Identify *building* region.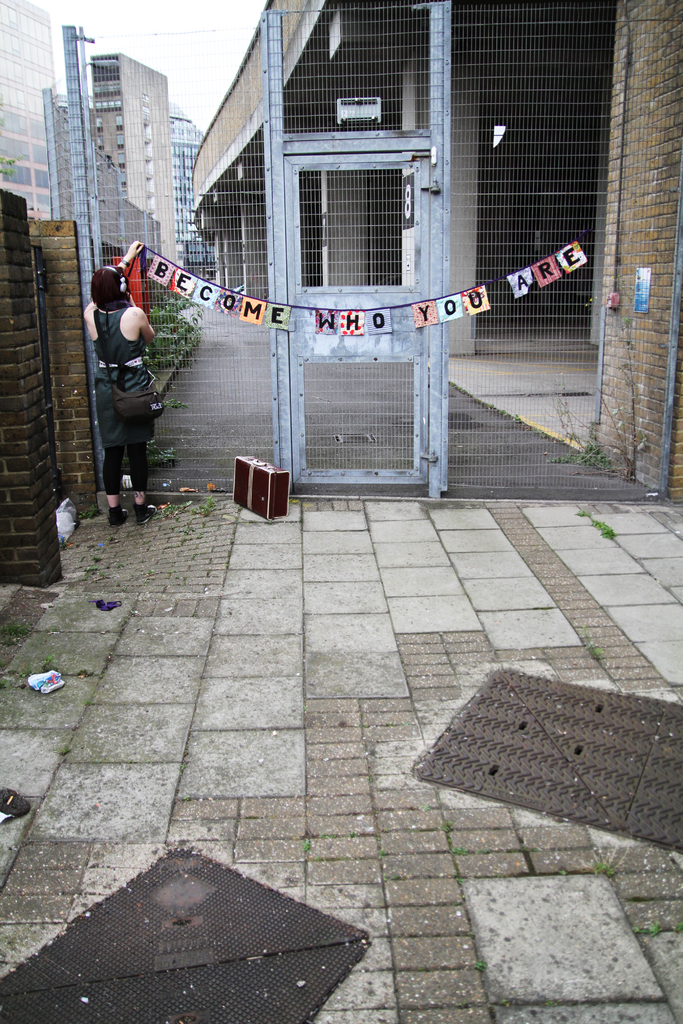
Region: x1=171 y1=103 x2=213 y2=264.
